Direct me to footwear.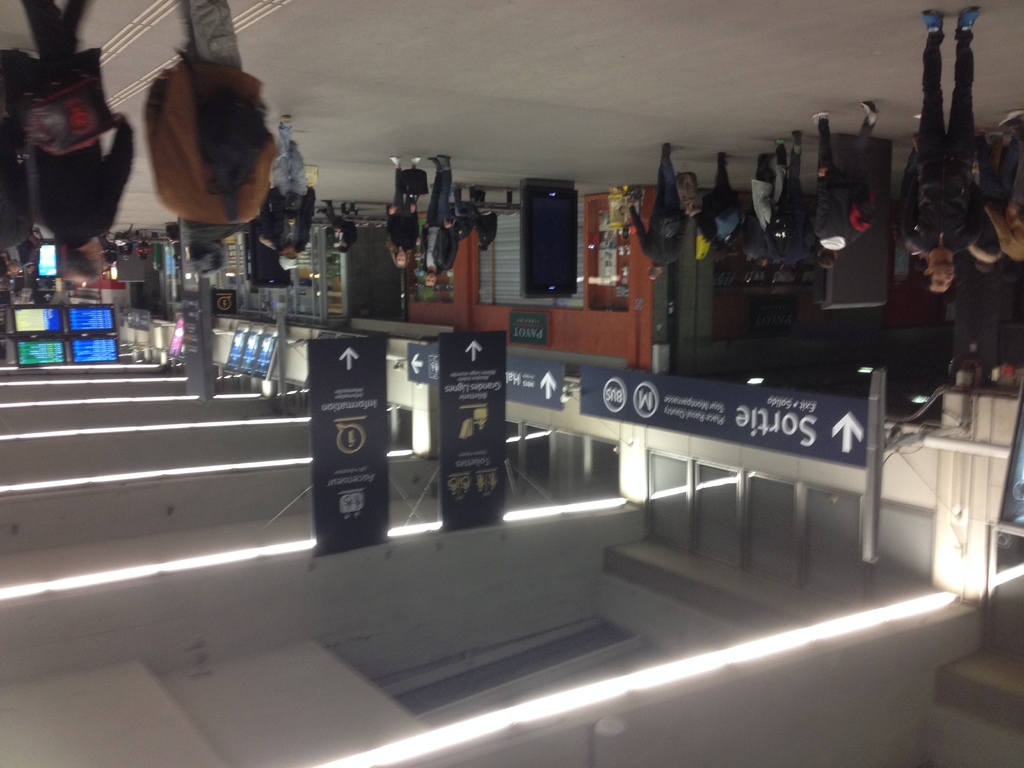
Direction: <bbox>813, 109, 826, 122</bbox>.
